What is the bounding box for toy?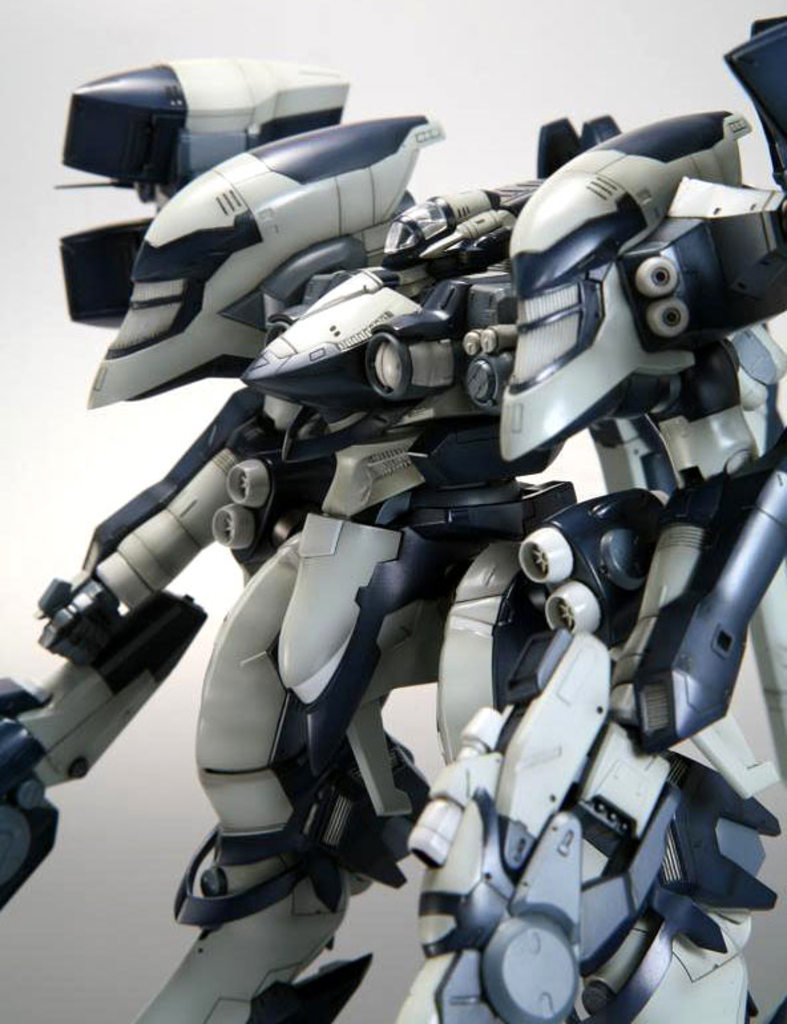
<bbox>0, 19, 786, 1023</bbox>.
